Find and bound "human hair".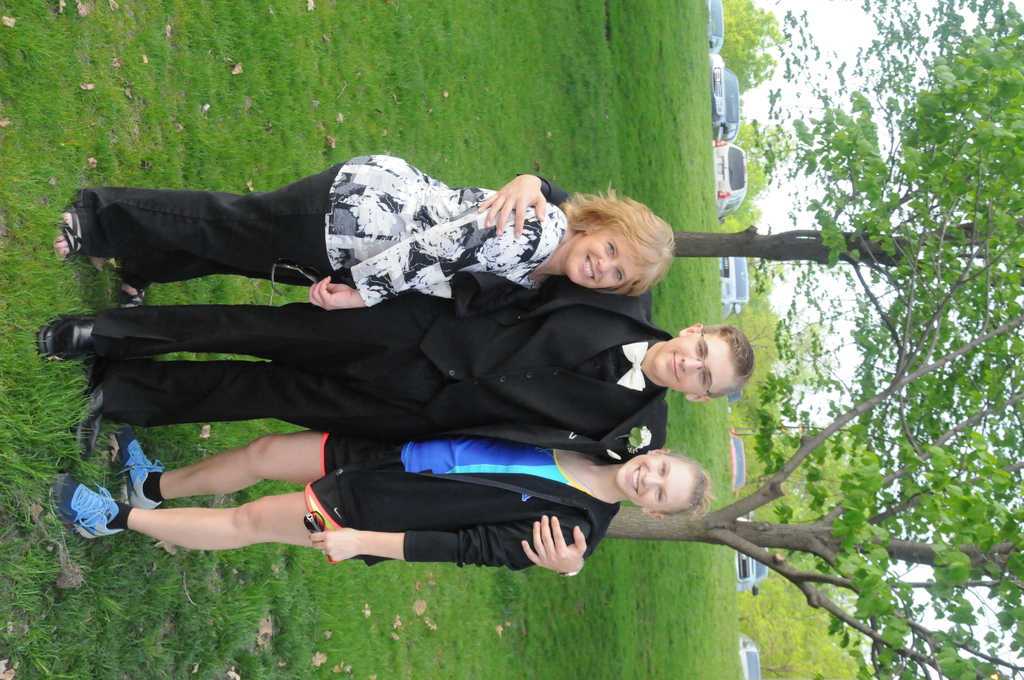
Bound: 556, 193, 684, 302.
